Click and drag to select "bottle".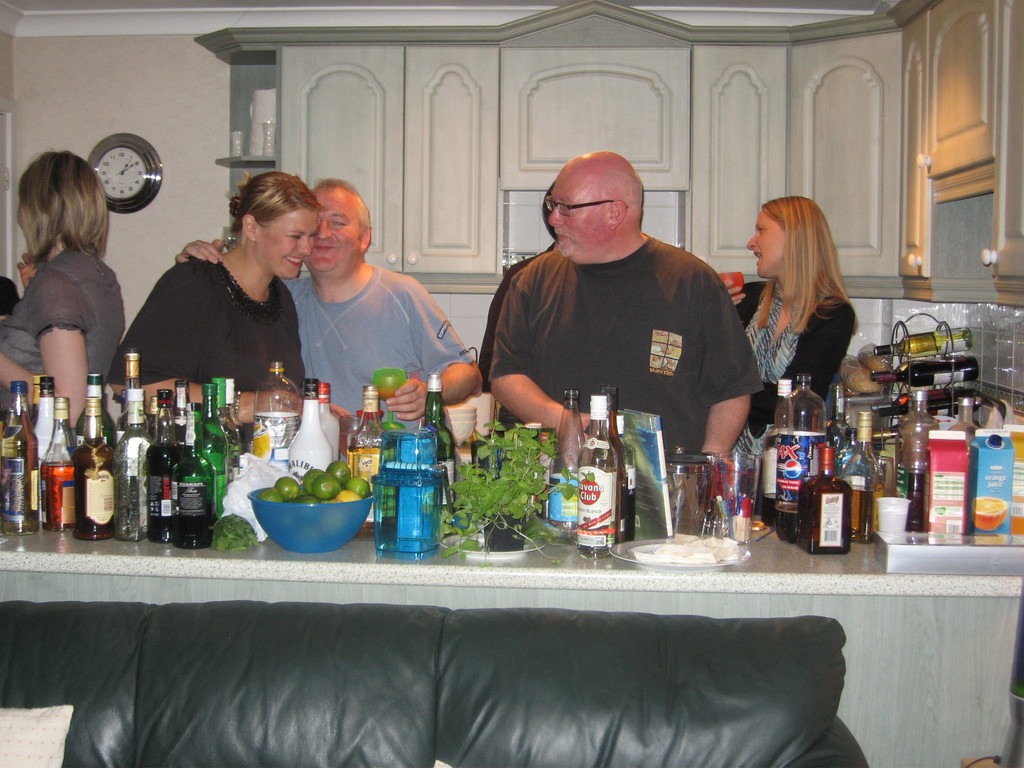
Selection: box(578, 395, 622, 557).
